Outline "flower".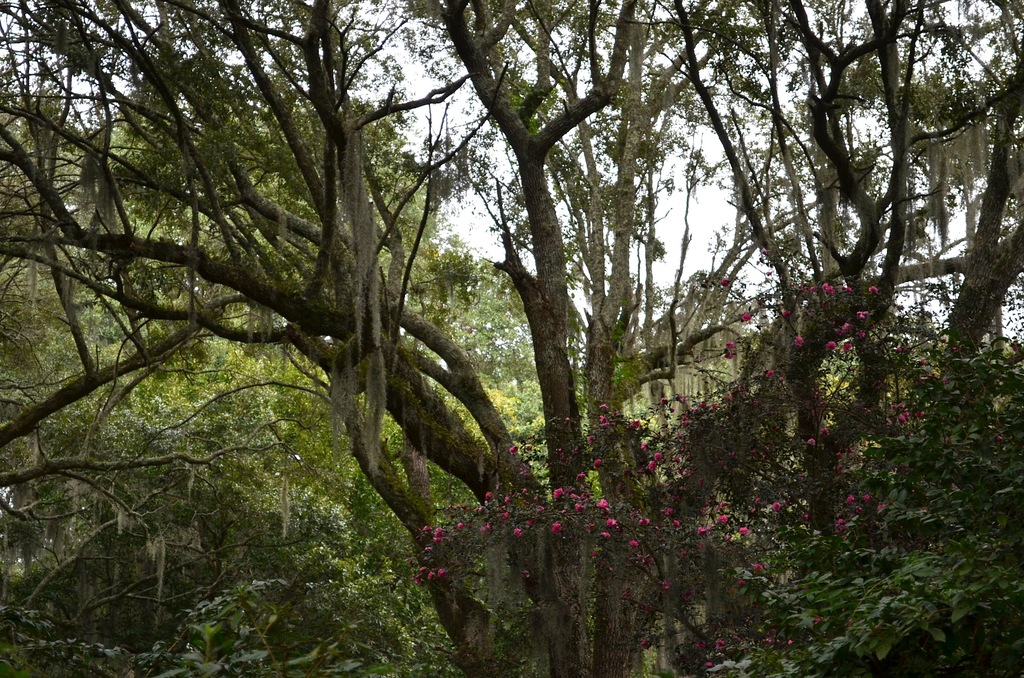
Outline: {"left": 663, "top": 577, "right": 672, "bottom": 591}.
